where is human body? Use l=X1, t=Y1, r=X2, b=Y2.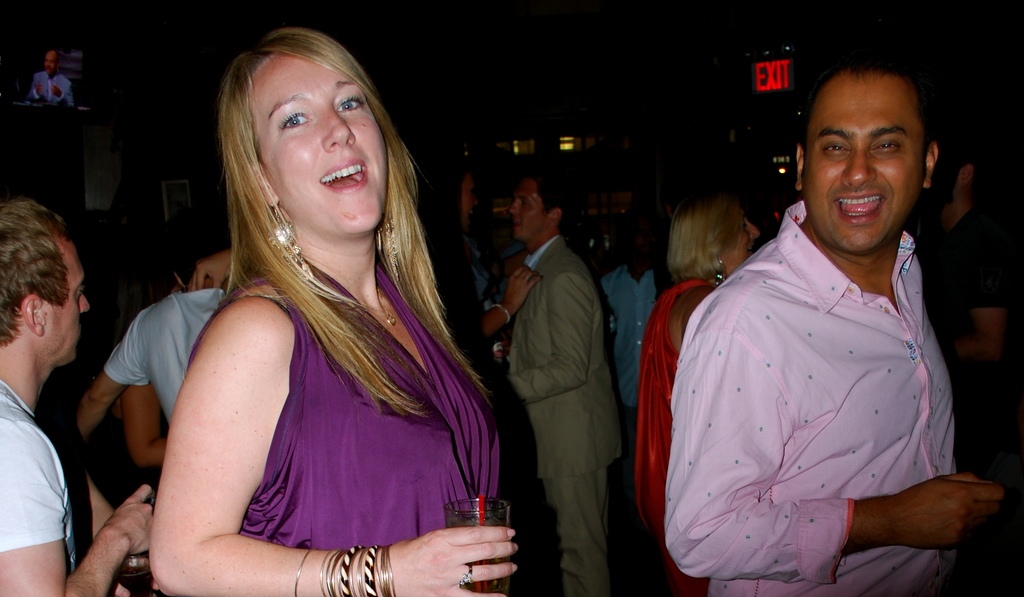
l=116, t=24, r=513, b=596.
